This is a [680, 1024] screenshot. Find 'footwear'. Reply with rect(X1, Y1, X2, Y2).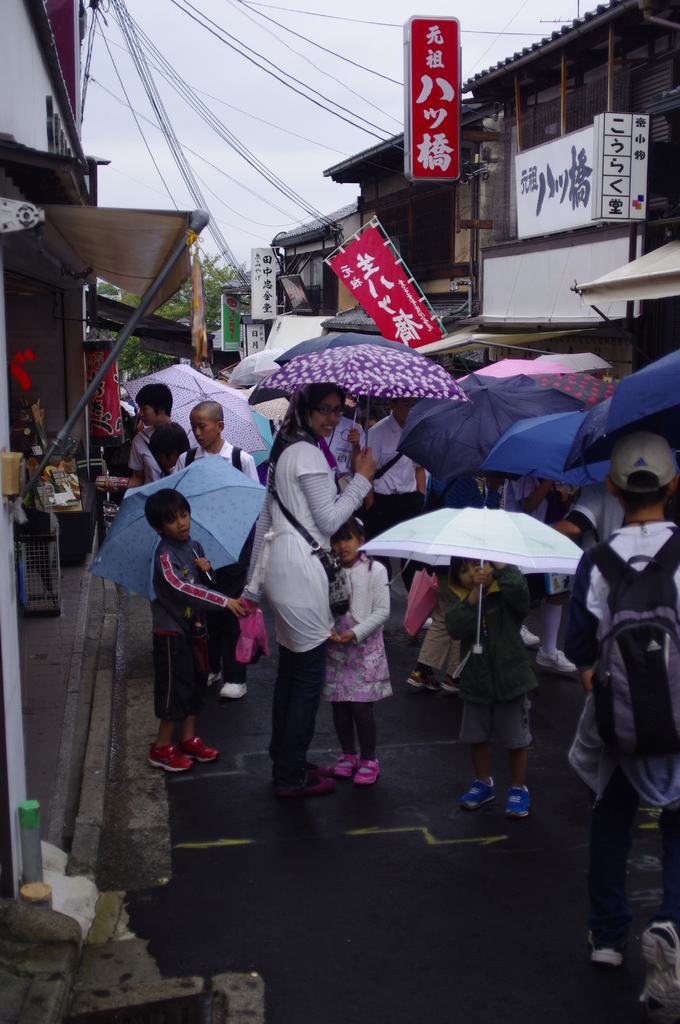
rect(356, 760, 380, 781).
